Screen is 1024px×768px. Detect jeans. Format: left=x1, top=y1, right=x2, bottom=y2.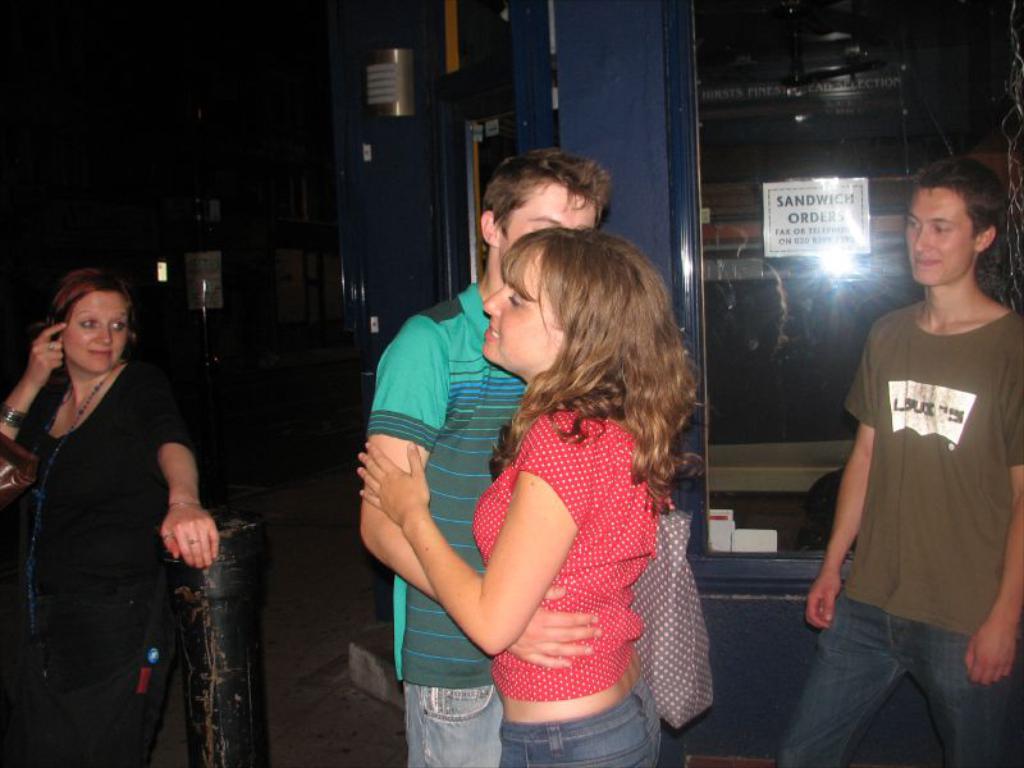
left=12, top=623, right=166, bottom=767.
